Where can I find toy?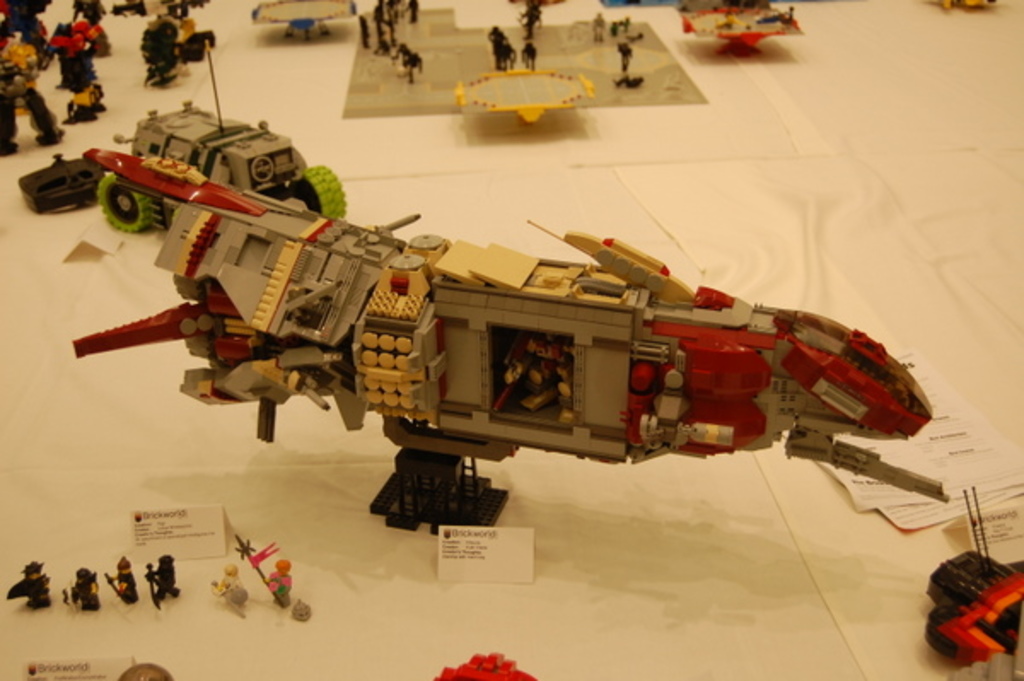
You can find it at <region>150, 551, 177, 609</region>.
